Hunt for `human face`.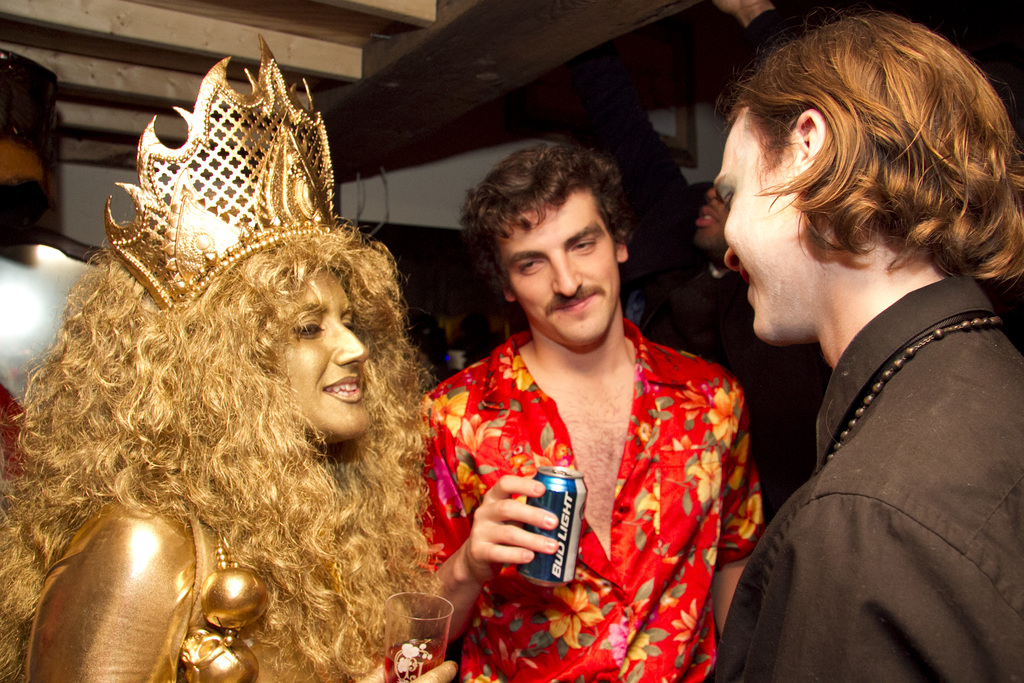
Hunted down at locate(713, 111, 812, 343).
